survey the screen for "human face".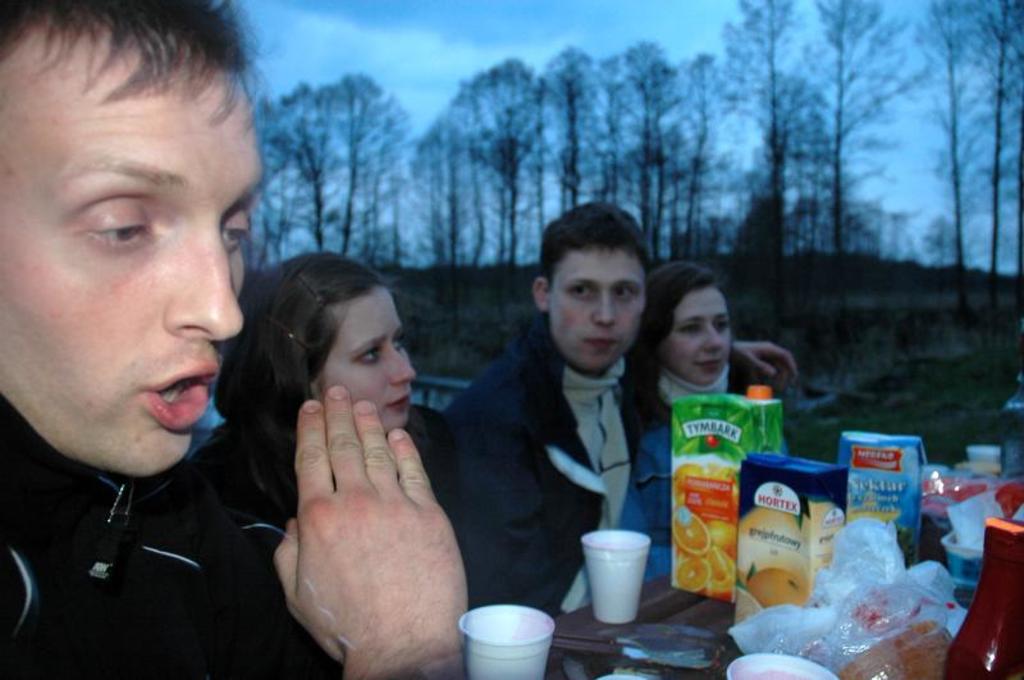
Survey found: (left=550, top=251, right=645, bottom=370).
